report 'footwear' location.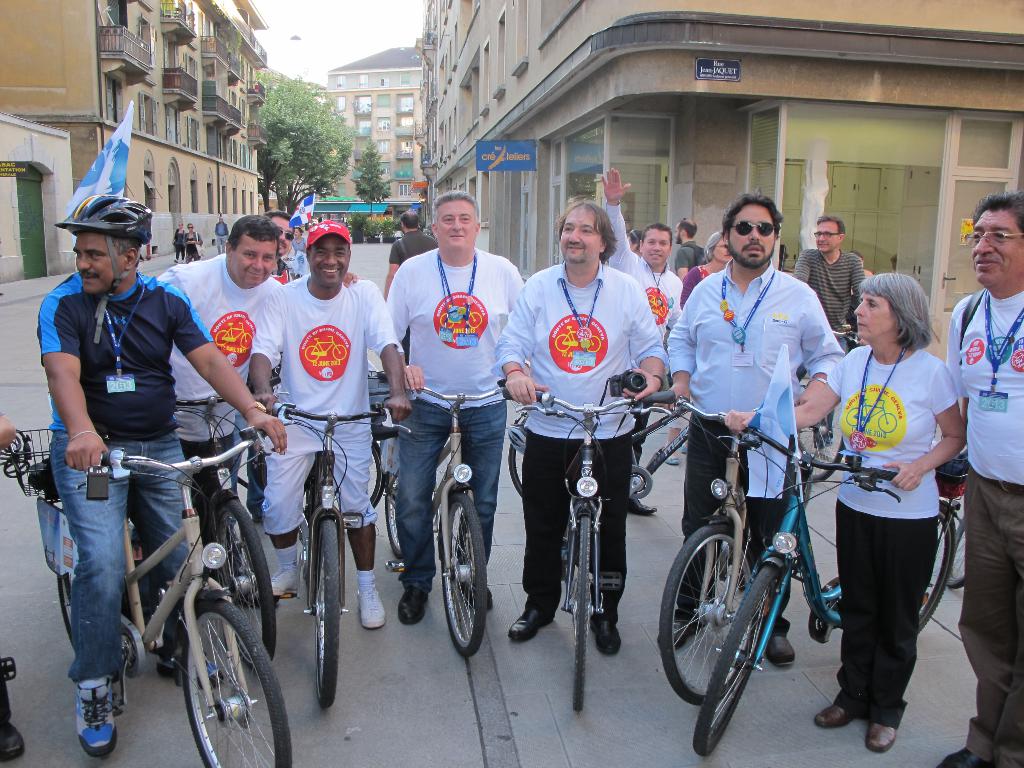
Report: (73, 667, 118, 757).
